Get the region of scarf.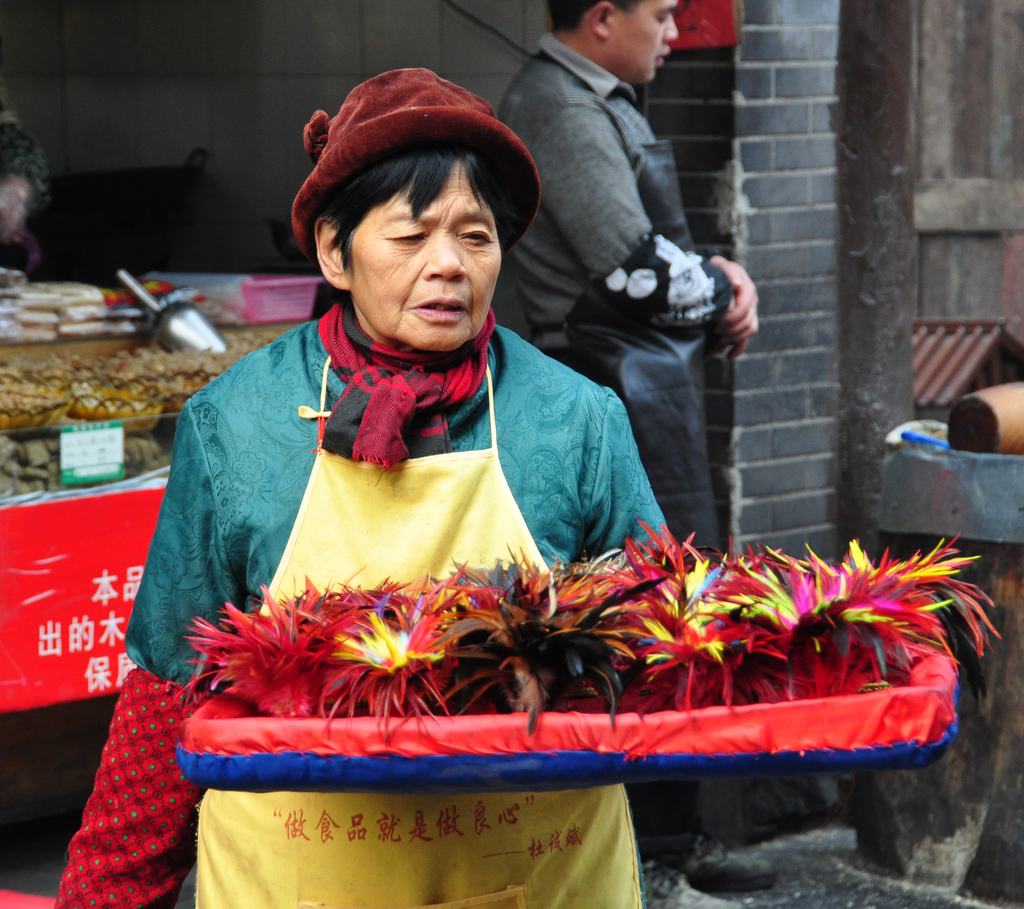
<region>313, 282, 501, 462</region>.
